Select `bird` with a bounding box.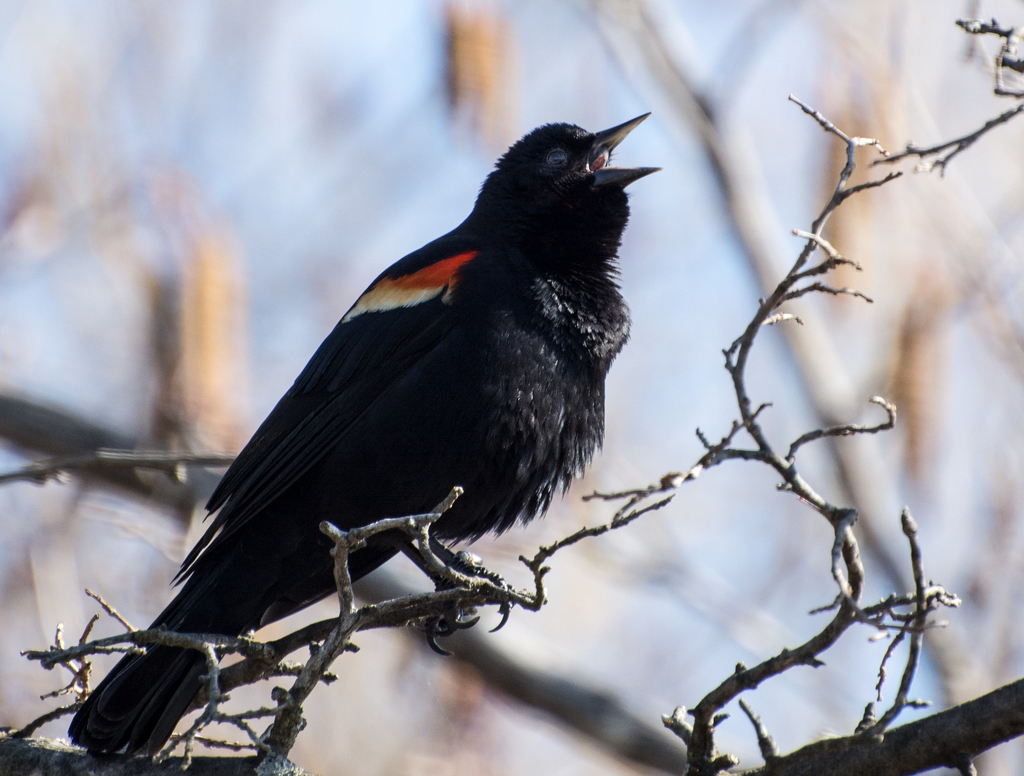
bbox=[75, 127, 682, 715].
